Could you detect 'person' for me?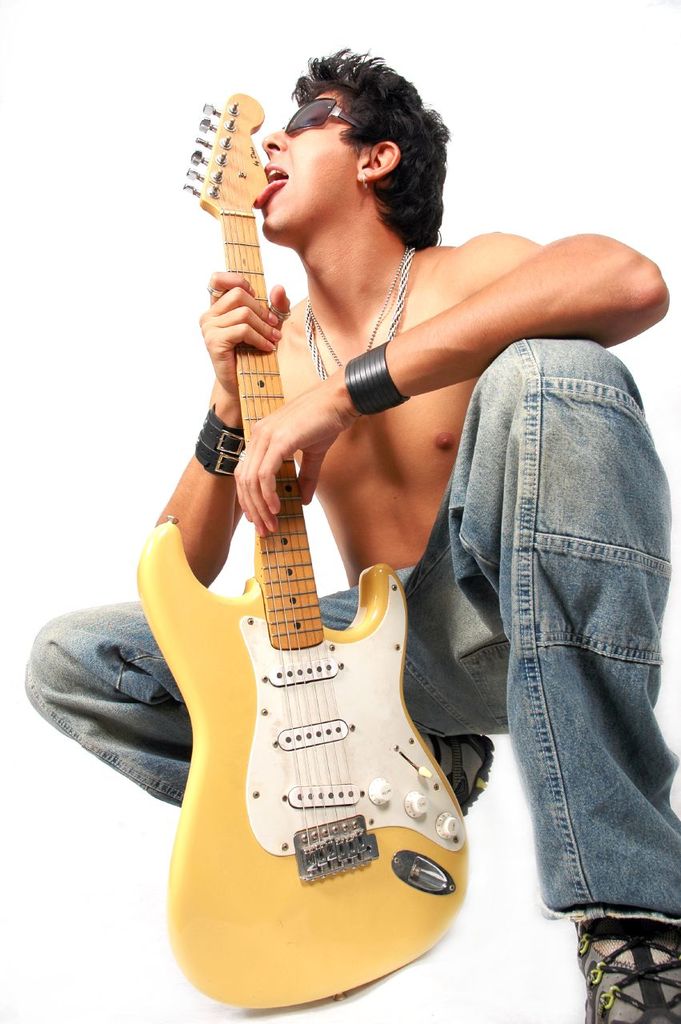
Detection result: 22 49 672 1022.
